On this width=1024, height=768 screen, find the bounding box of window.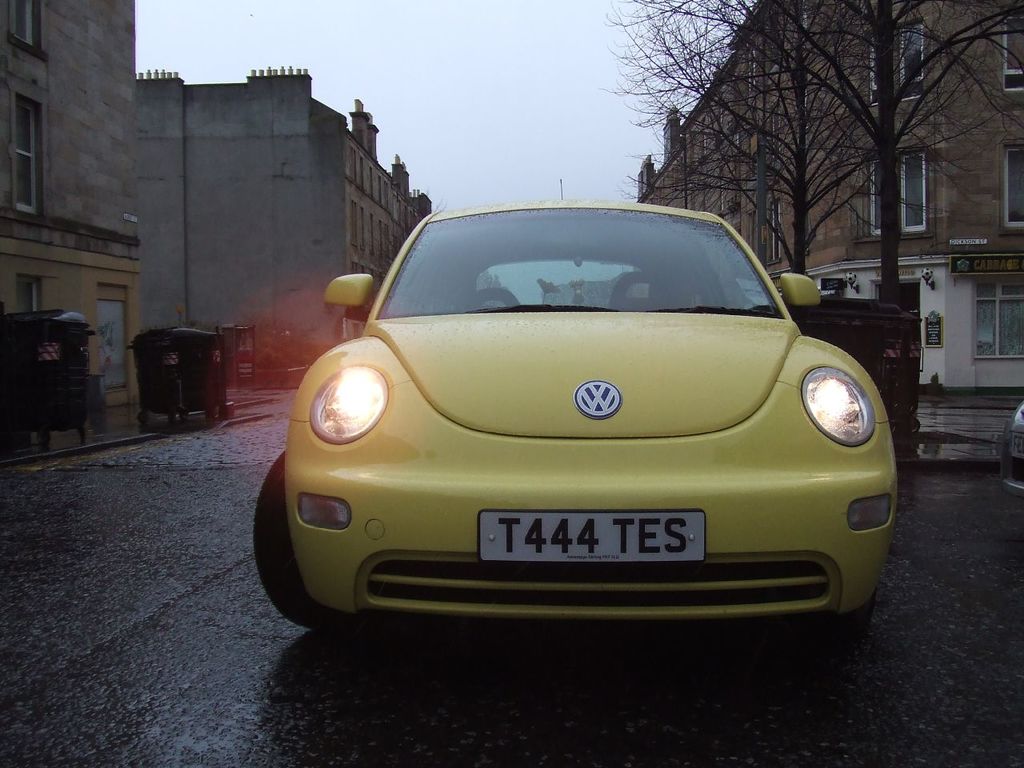
Bounding box: 870 21 927 109.
